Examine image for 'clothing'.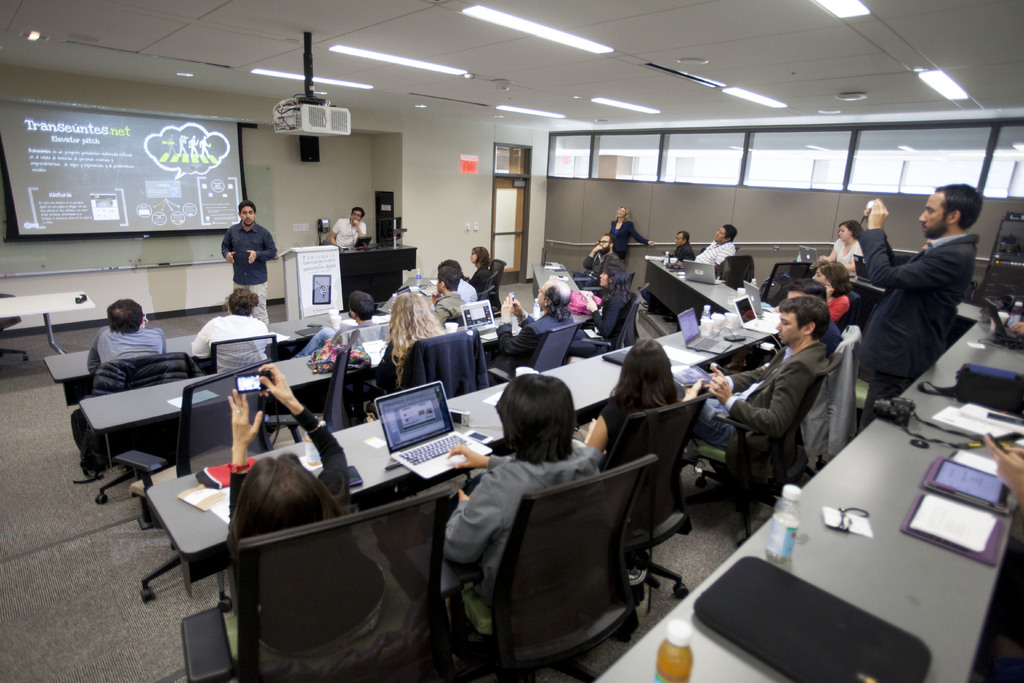
Examination result: (left=433, top=295, right=464, bottom=325).
